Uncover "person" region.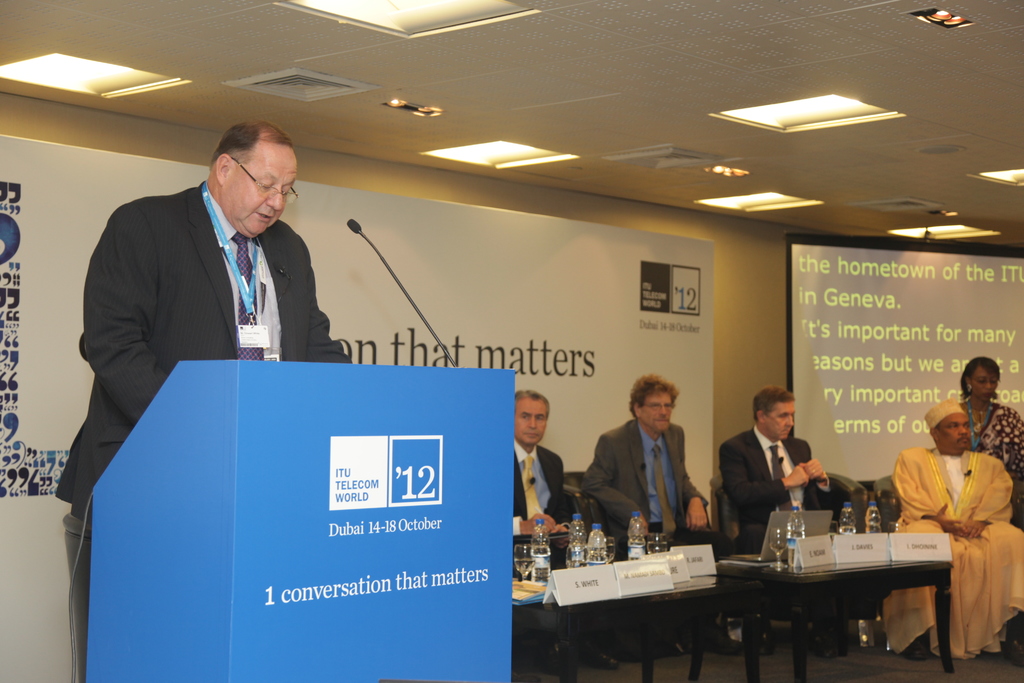
Uncovered: <region>577, 381, 715, 555</region>.
